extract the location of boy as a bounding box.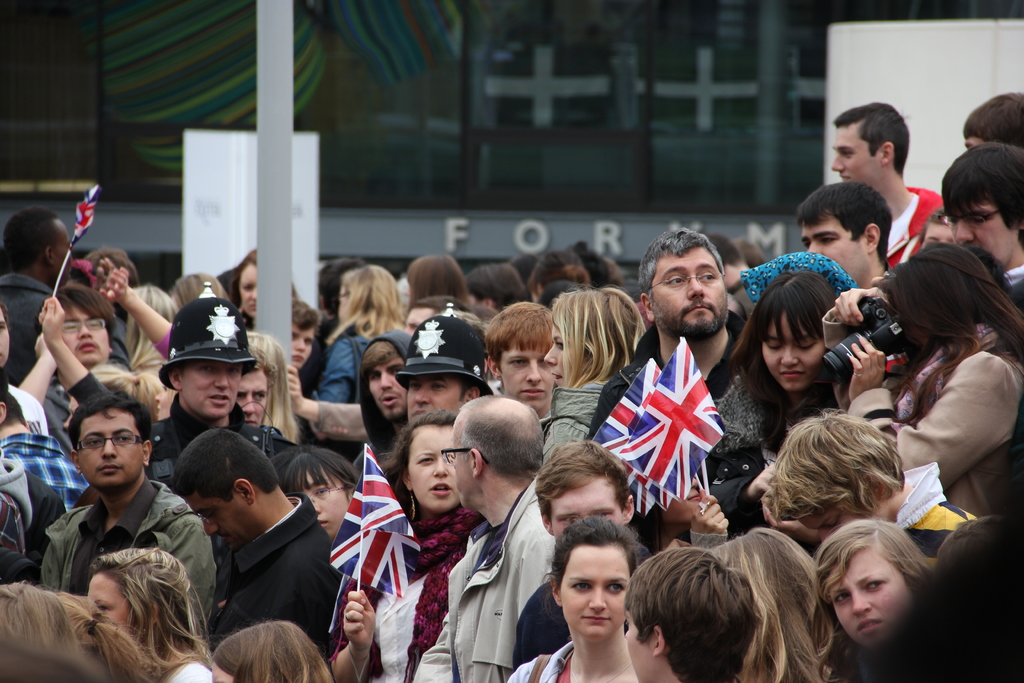
locate(625, 547, 762, 682).
